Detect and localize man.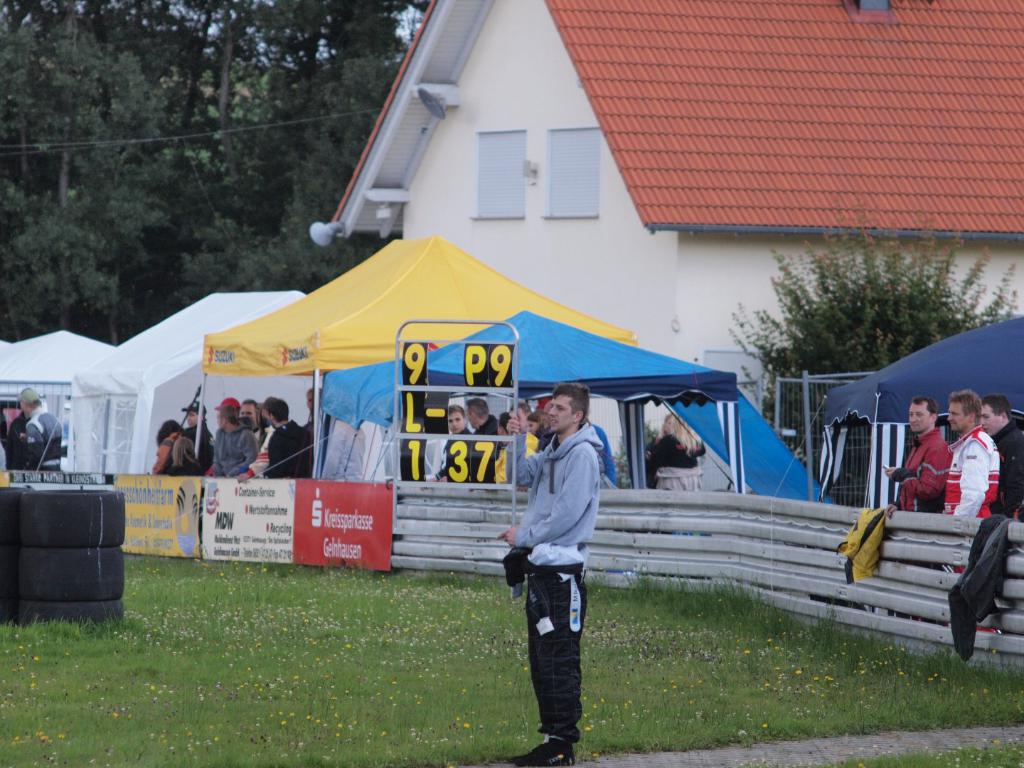
Localized at box=[21, 383, 67, 474].
